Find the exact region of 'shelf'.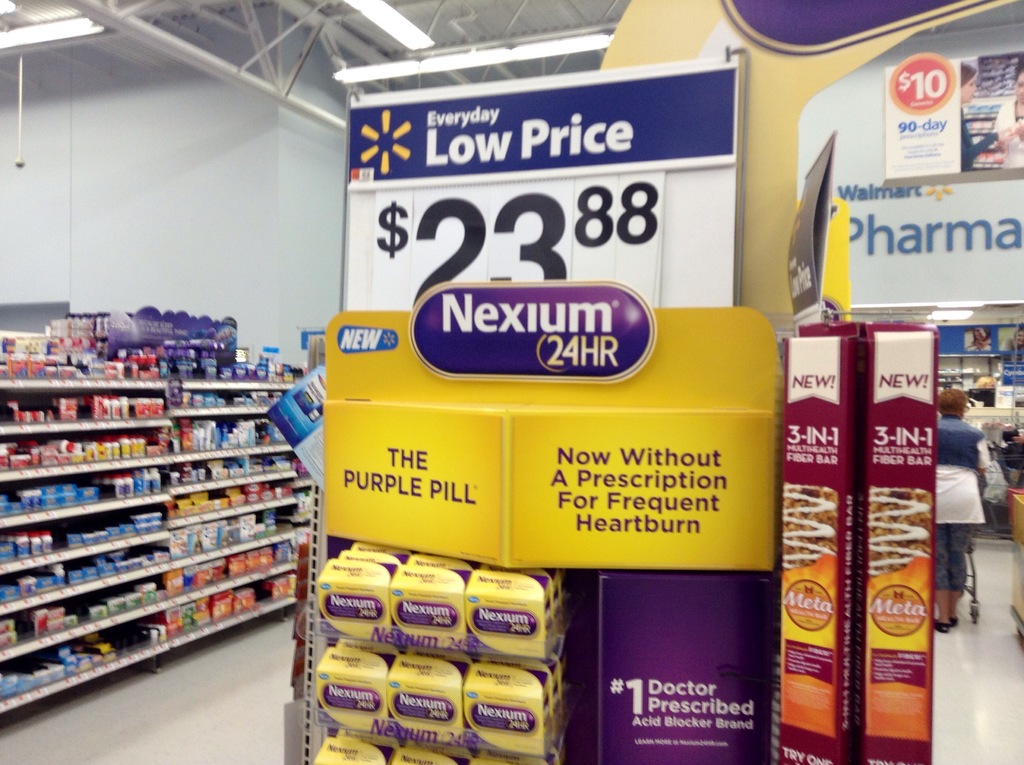
Exact region: x1=161, y1=473, x2=301, y2=524.
